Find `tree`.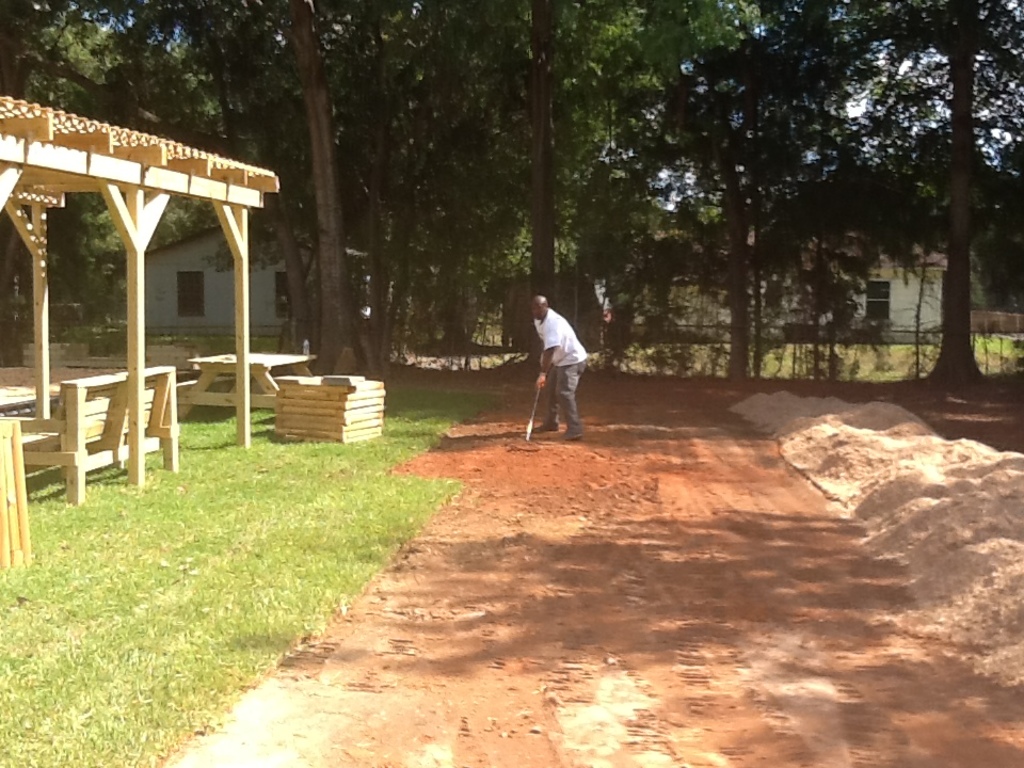
[x1=577, y1=43, x2=890, y2=390].
